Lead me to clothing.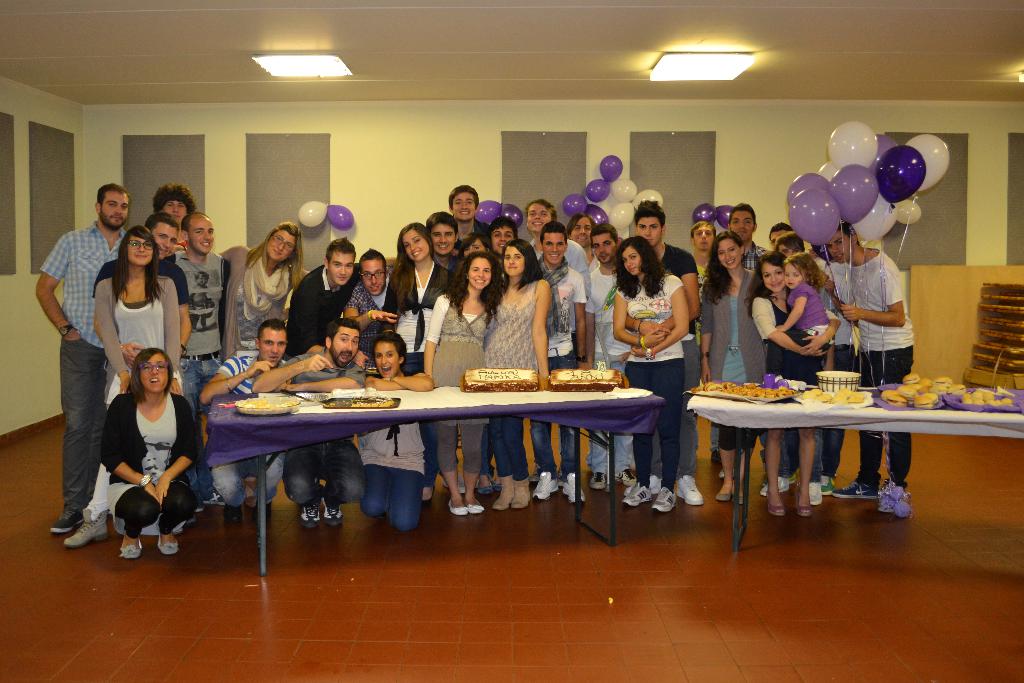
Lead to 97/250/198/411.
